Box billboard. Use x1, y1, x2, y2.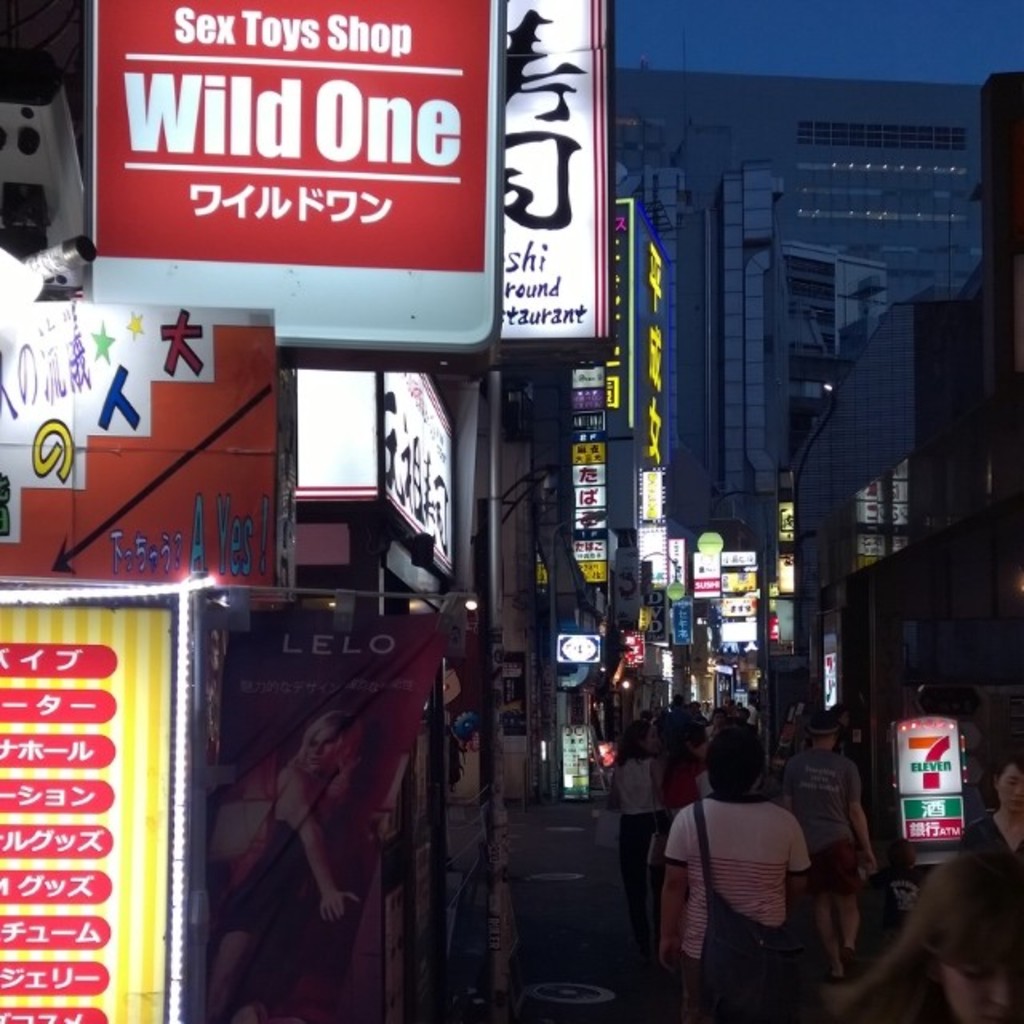
634, 522, 664, 595.
